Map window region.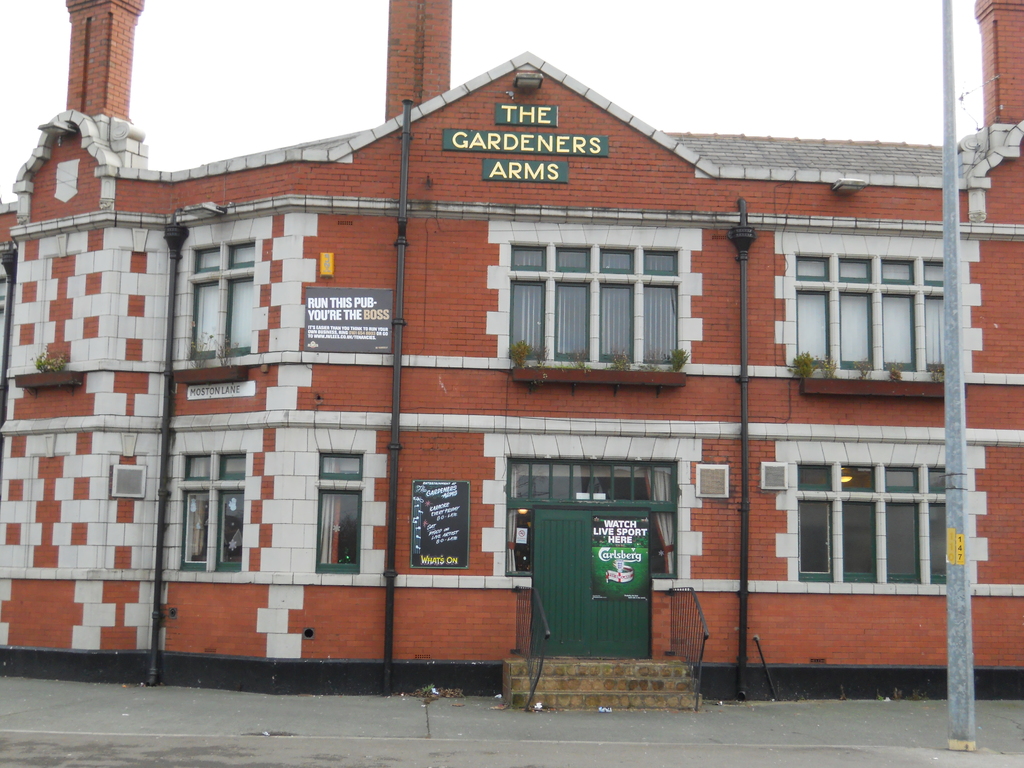
Mapped to x1=792, y1=253, x2=948, y2=373.
